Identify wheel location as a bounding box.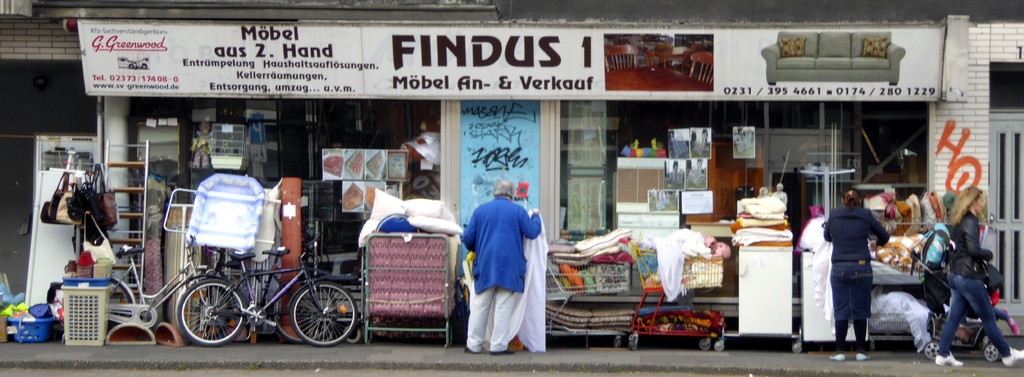
BBox(793, 347, 803, 355).
